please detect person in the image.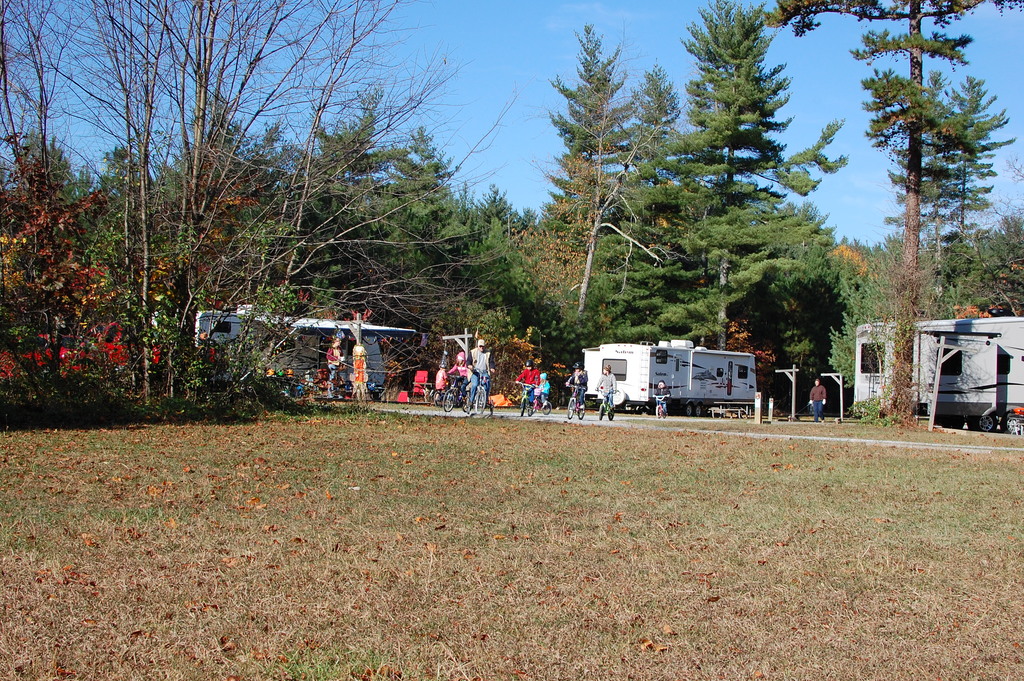
crop(593, 366, 613, 419).
